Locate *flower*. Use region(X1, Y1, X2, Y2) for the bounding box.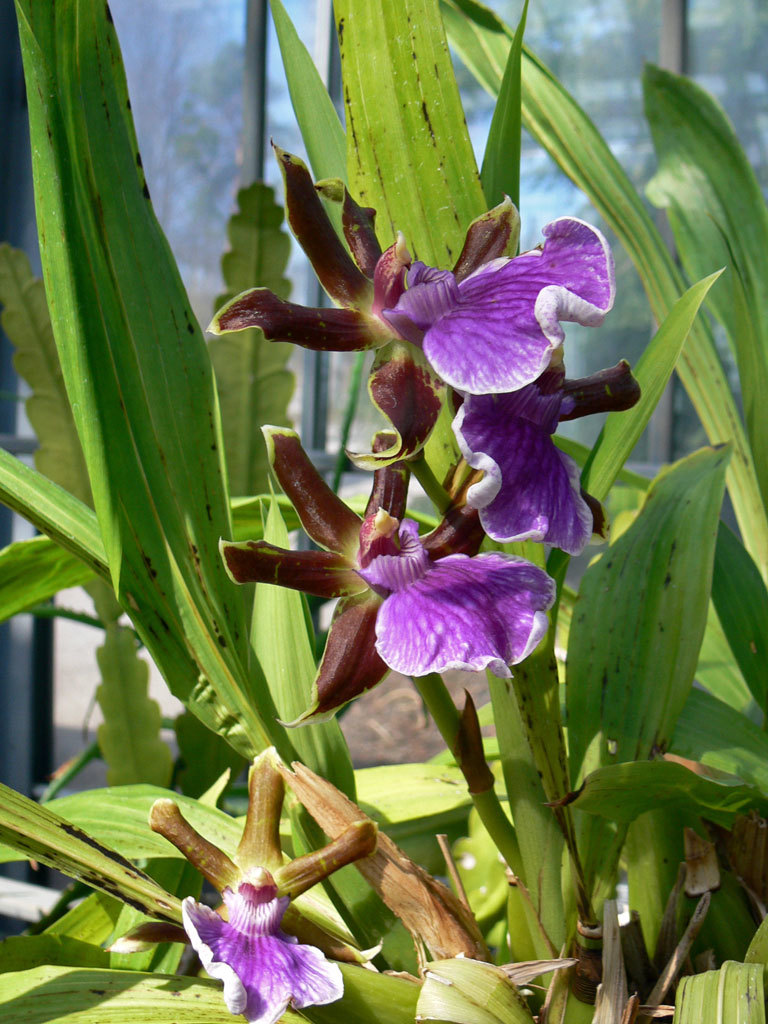
region(456, 387, 589, 556).
